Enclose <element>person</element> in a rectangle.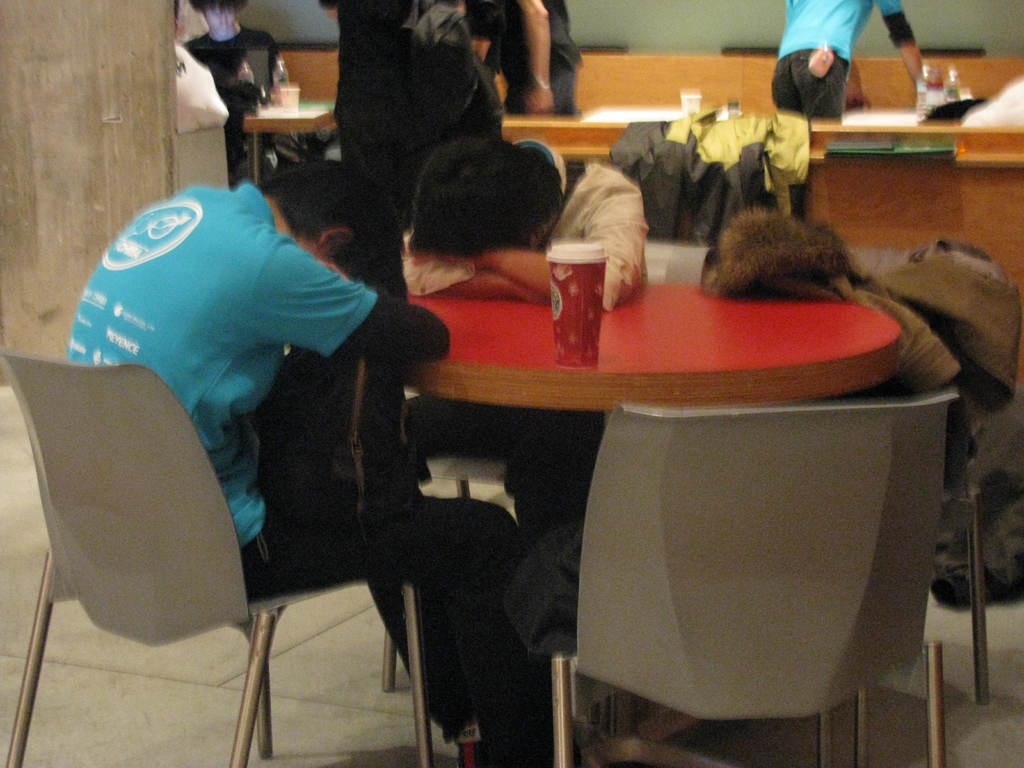
pyautogui.locateOnScreen(671, 214, 884, 303).
